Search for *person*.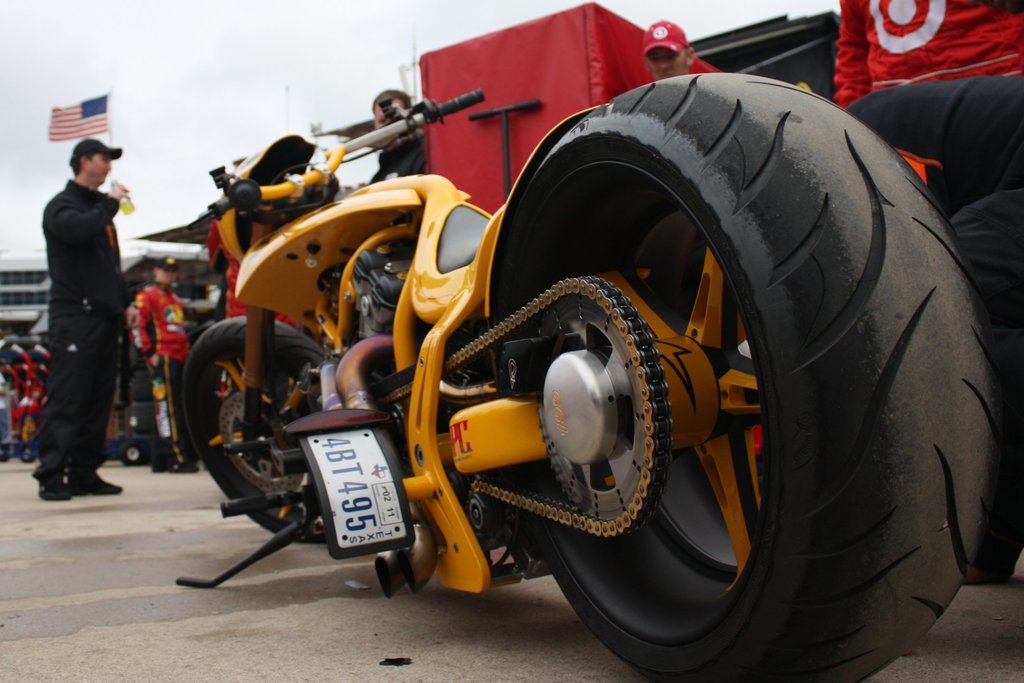
Found at [x1=132, y1=259, x2=194, y2=474].
